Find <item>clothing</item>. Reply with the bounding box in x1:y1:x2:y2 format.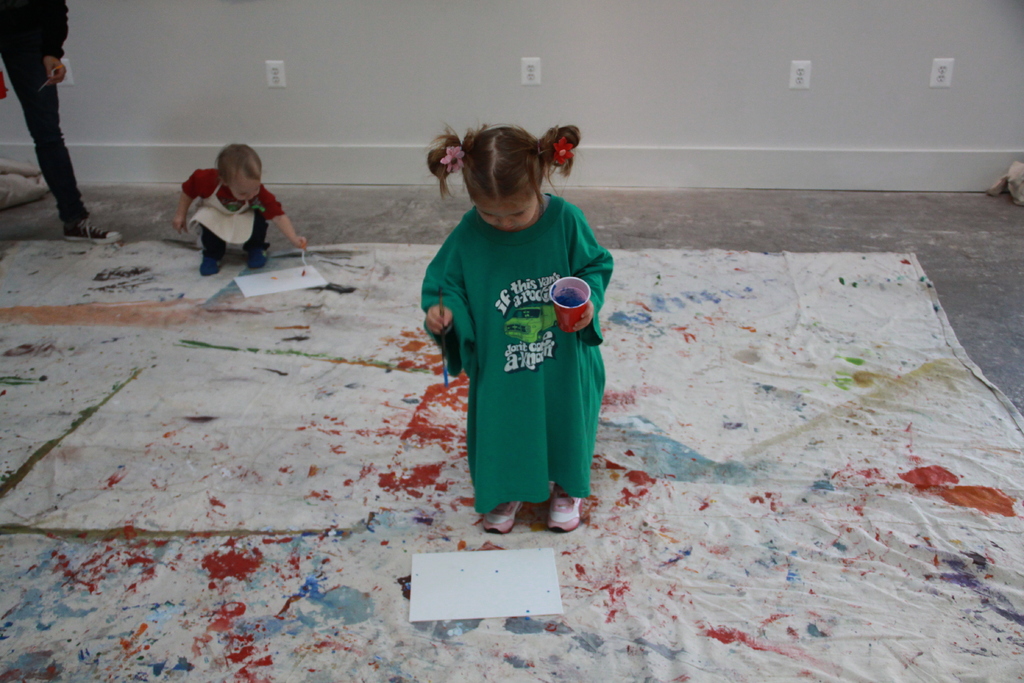
428:174:623:506.
